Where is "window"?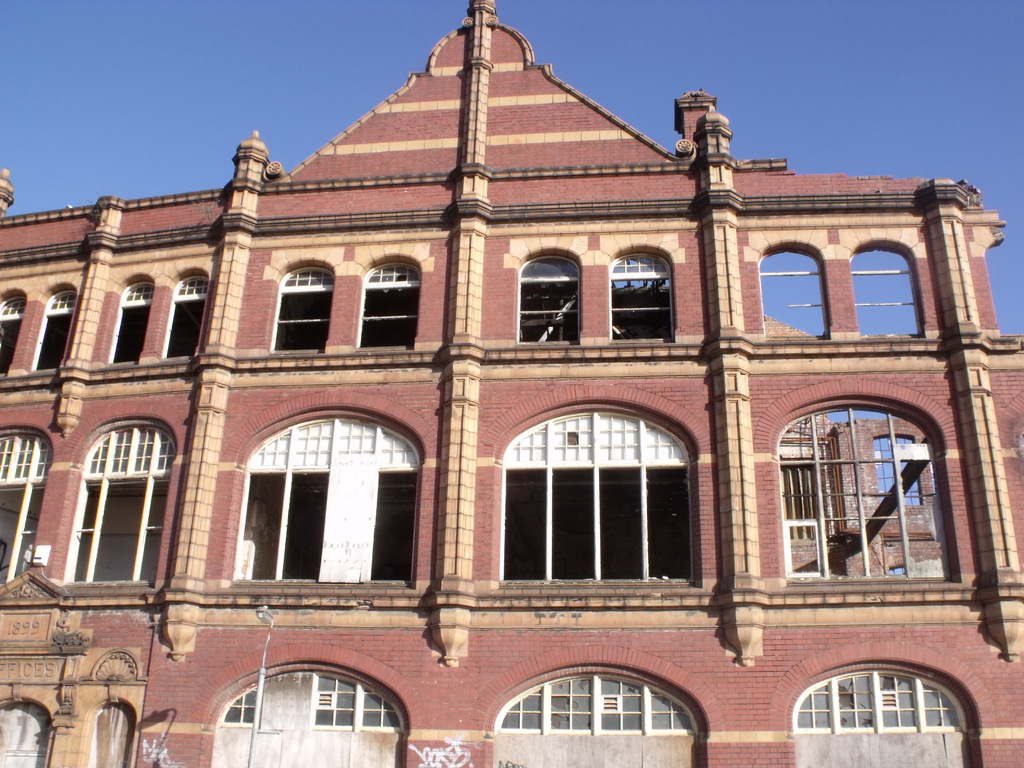
<region>223, 404, 426, 590</region>.
